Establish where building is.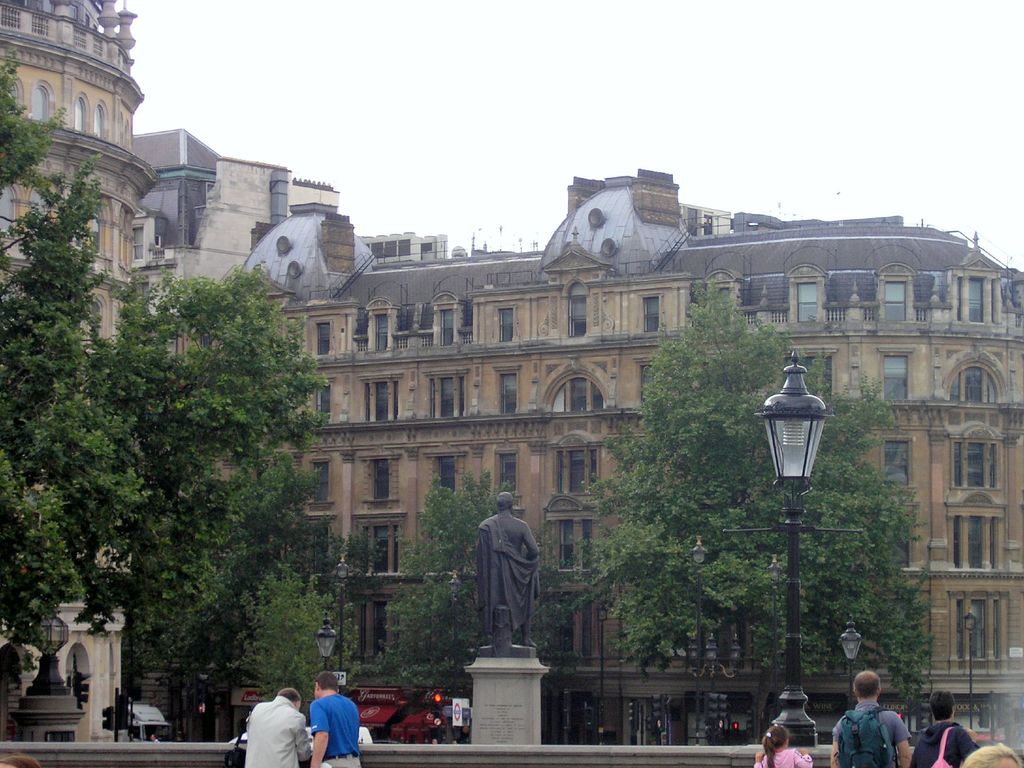
Established at locate(131, 132, 339, 368).
